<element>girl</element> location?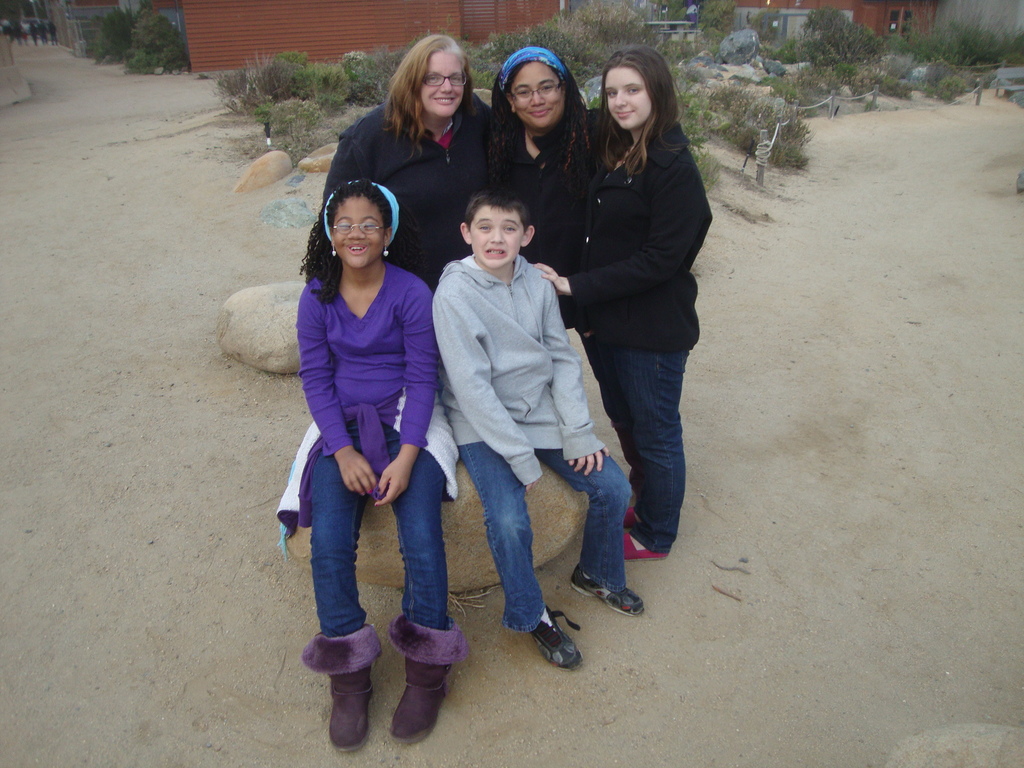
x1=276 y1=179 x2=465 y2=751
